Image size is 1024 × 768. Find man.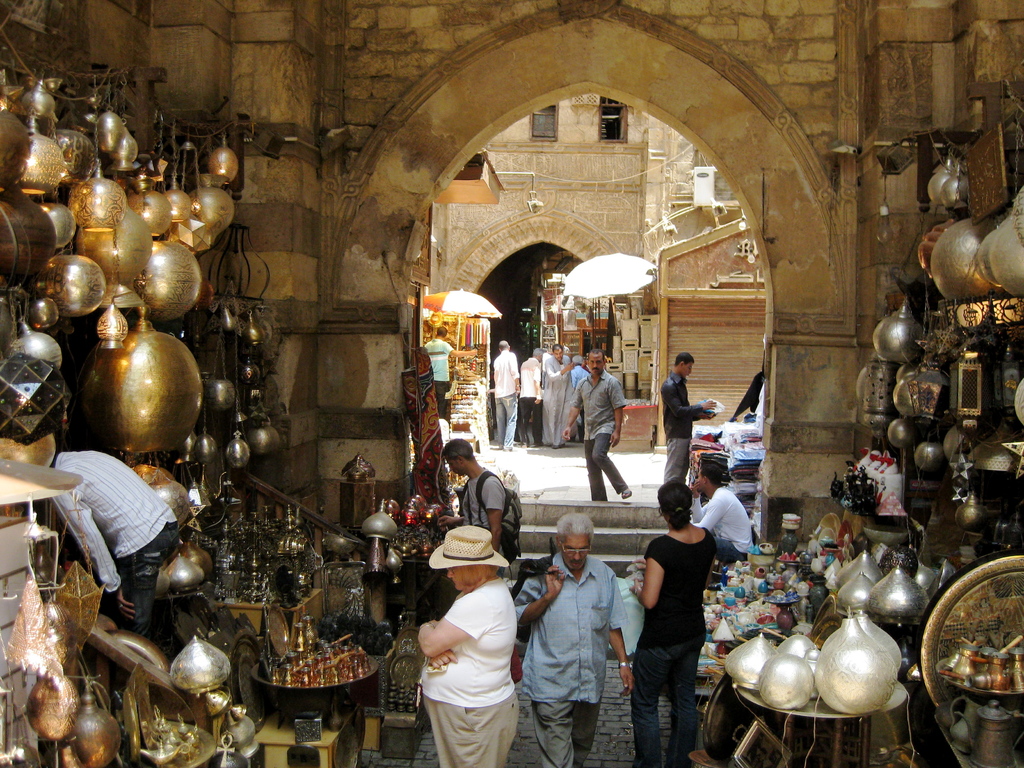
[x1=515, y1=511, x2=635, y2=765].
